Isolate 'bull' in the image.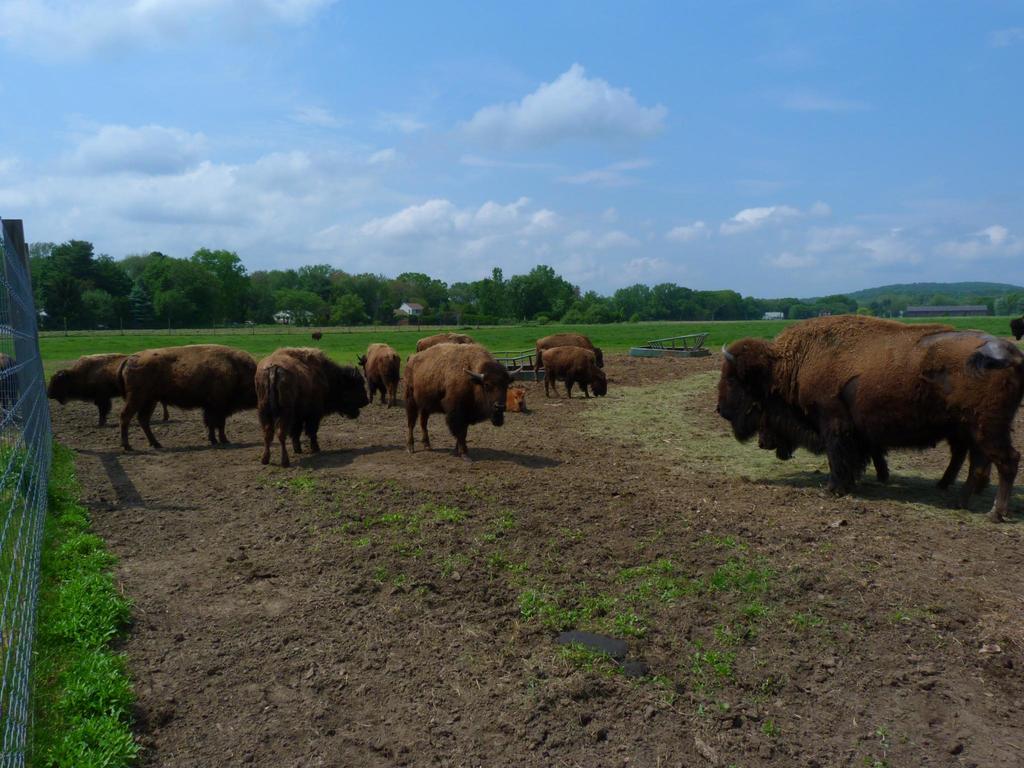
Isolated region: (525, 331, 605, 362).
